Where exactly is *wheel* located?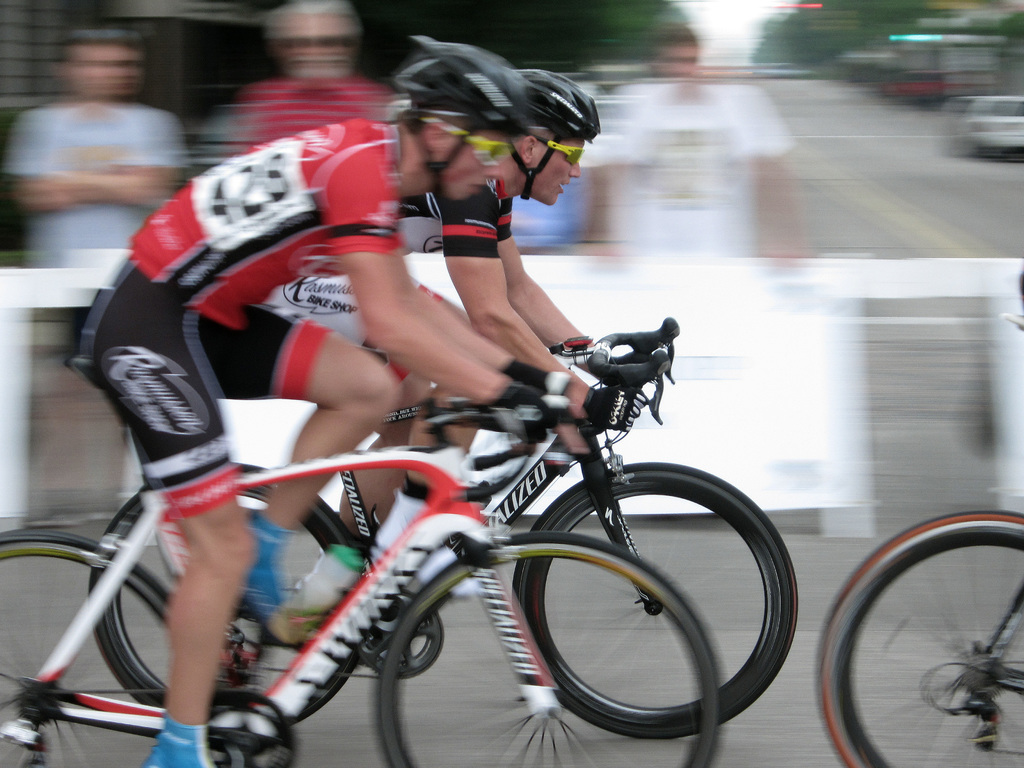
Its bounding box is (374, 533, 718, 767).
